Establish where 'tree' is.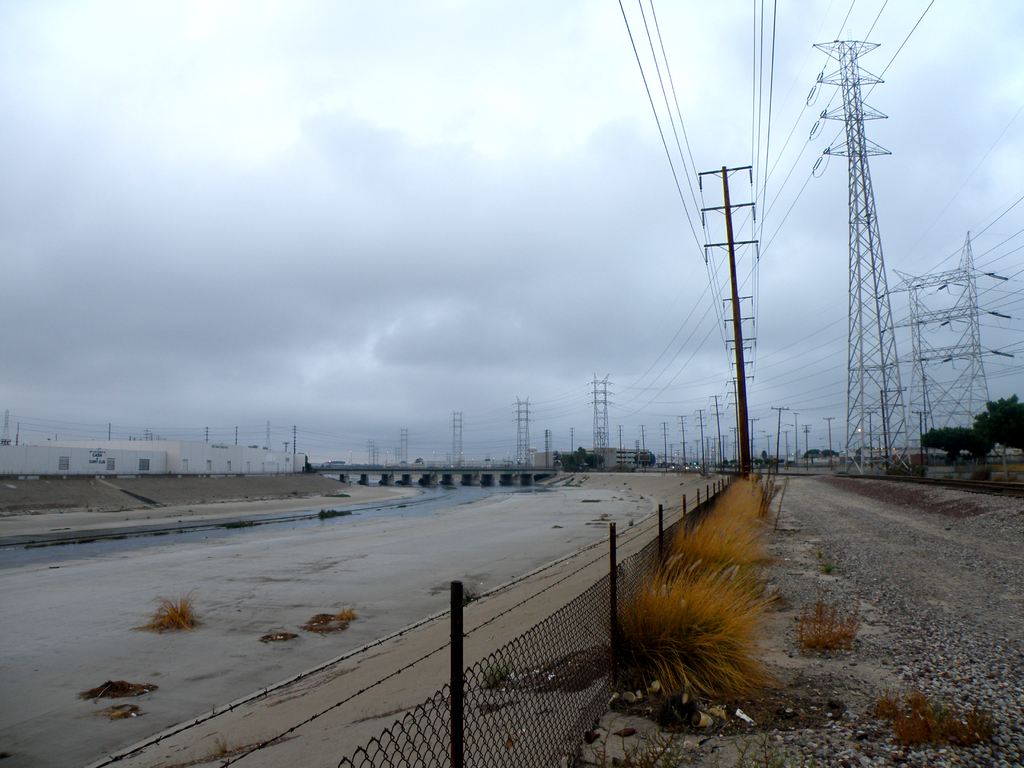
Established at 586,445,604,465.
